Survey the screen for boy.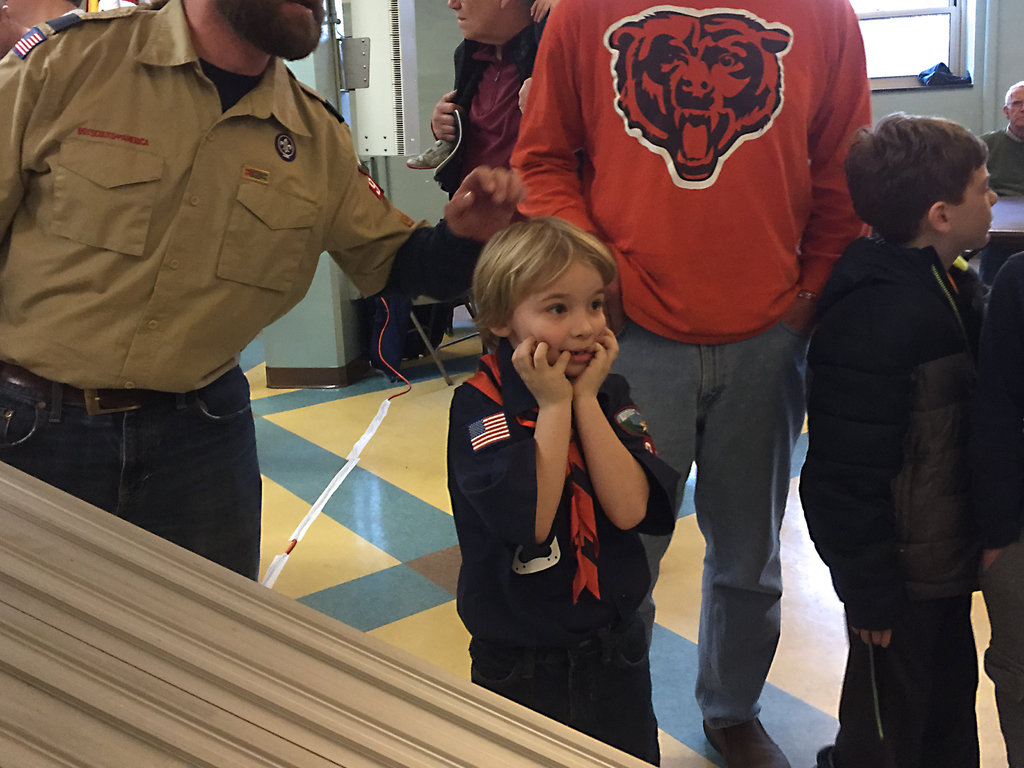
Survey found: 804/114/1000/767.
